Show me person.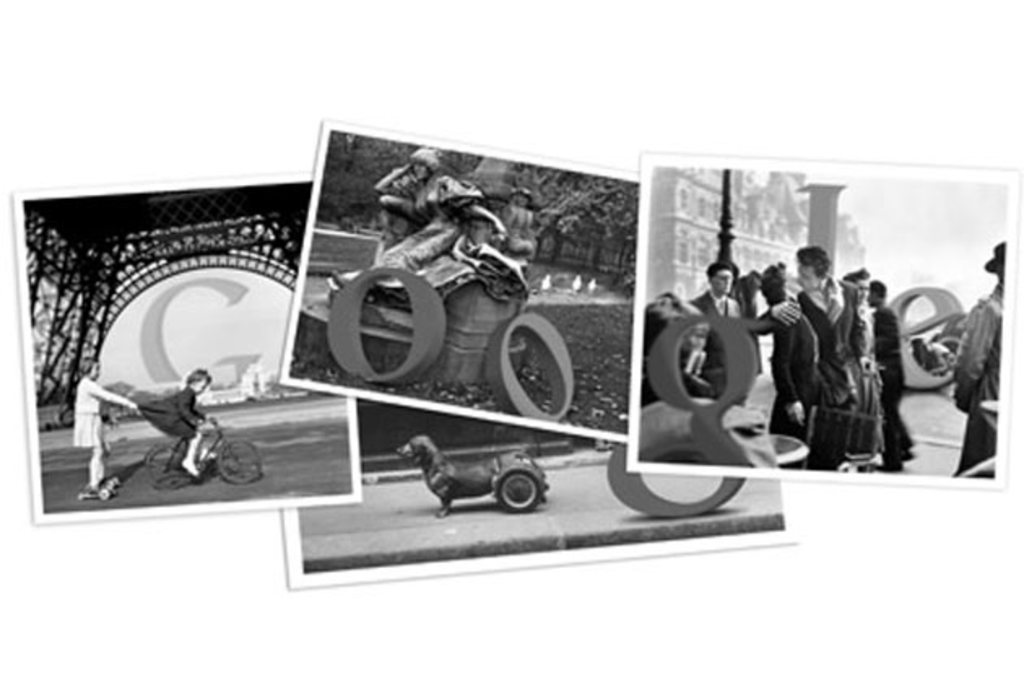
person is here: Rect(948, 224, 1011, 483).
